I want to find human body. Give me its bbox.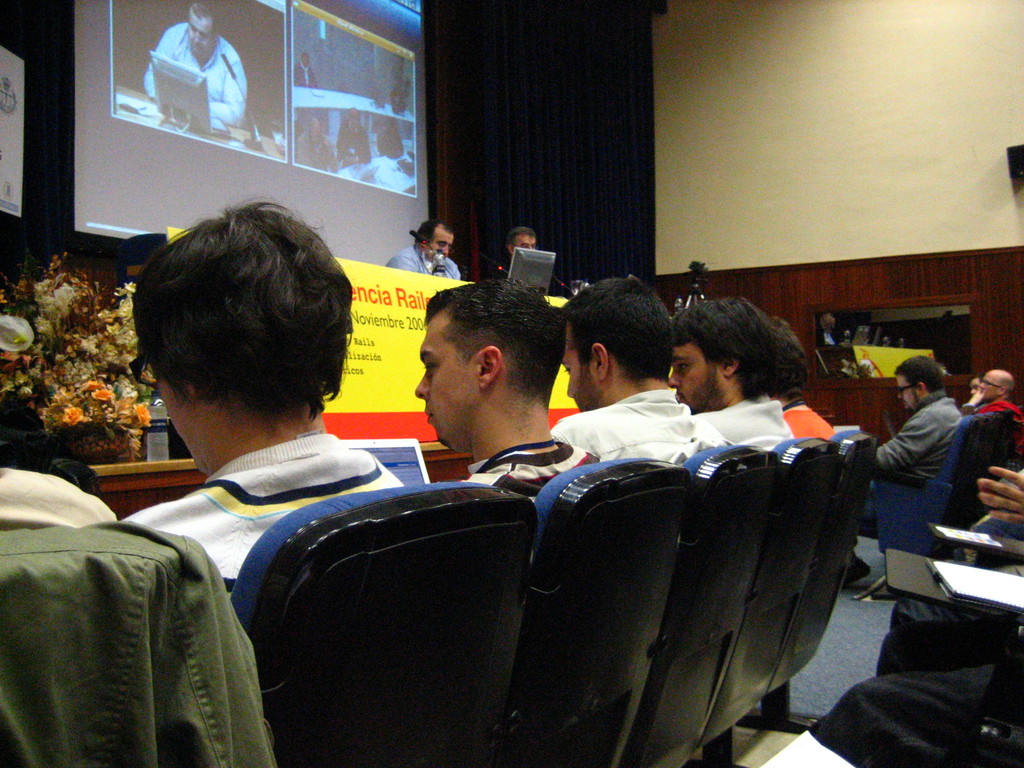
420:271:598:499.
